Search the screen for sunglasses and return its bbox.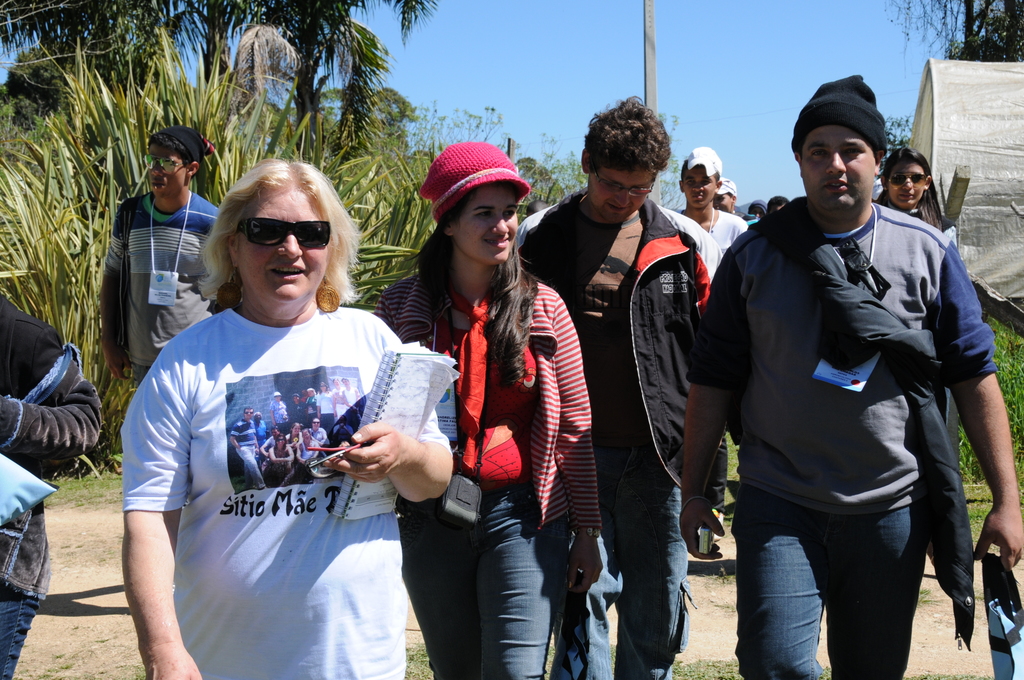
Found: region(889, 175, 927, 185).
